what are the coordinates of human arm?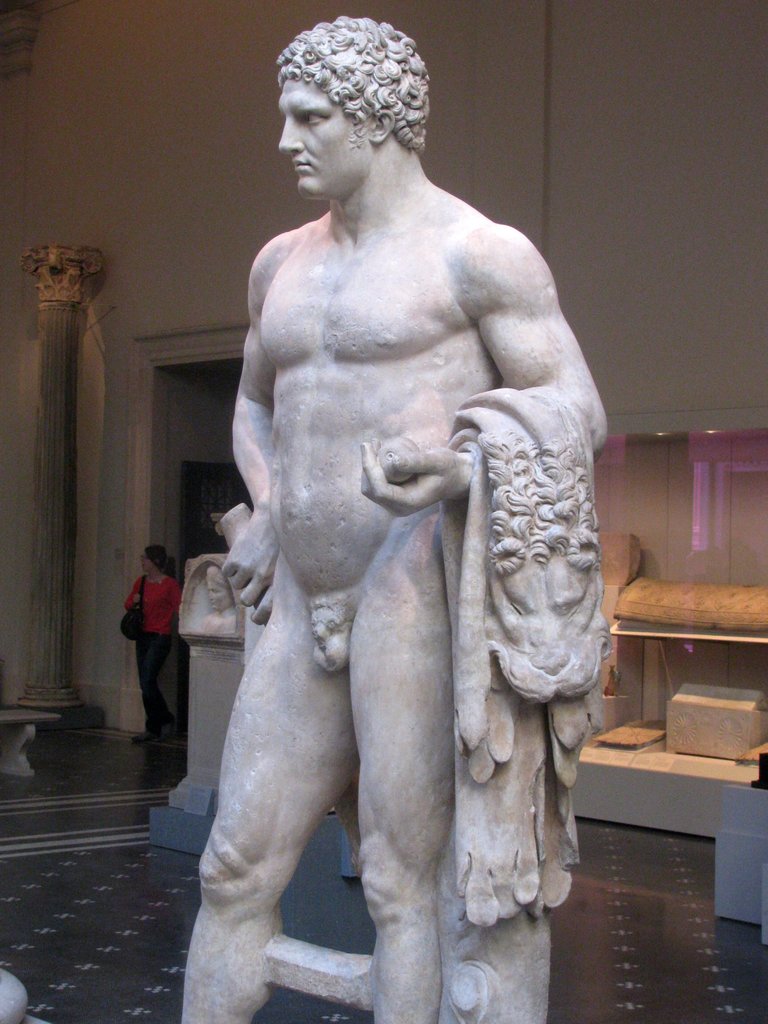
box=[222, 228, 284, 623].
